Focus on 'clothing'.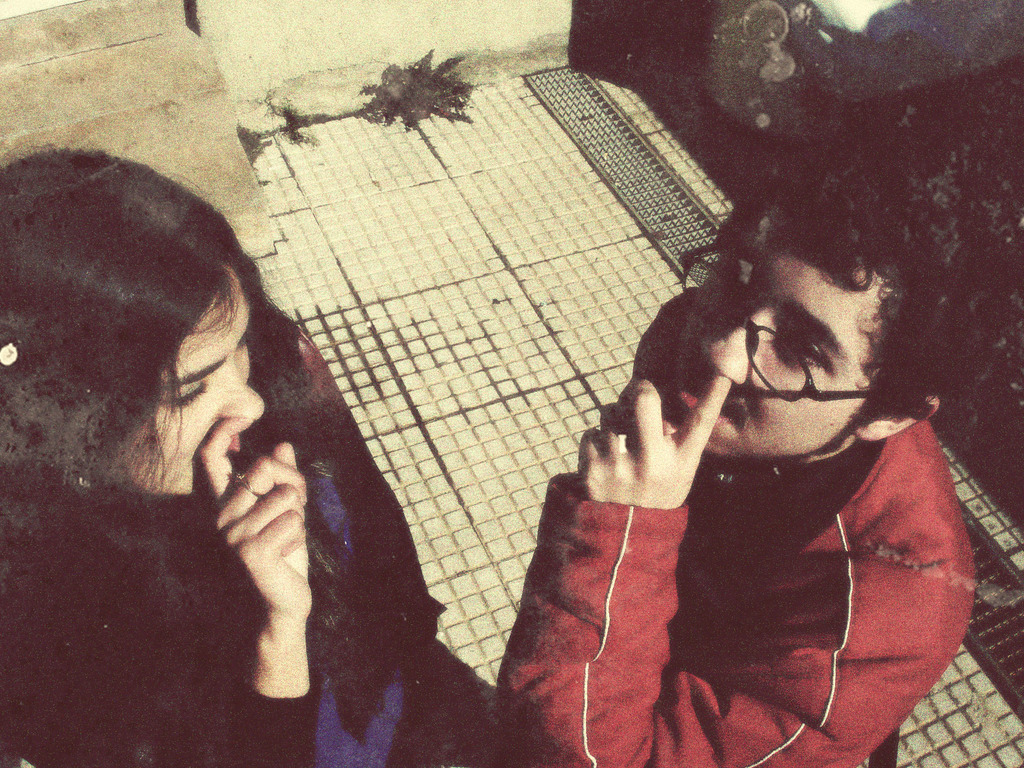
Focused at detection(0, 284, 513, 767).
